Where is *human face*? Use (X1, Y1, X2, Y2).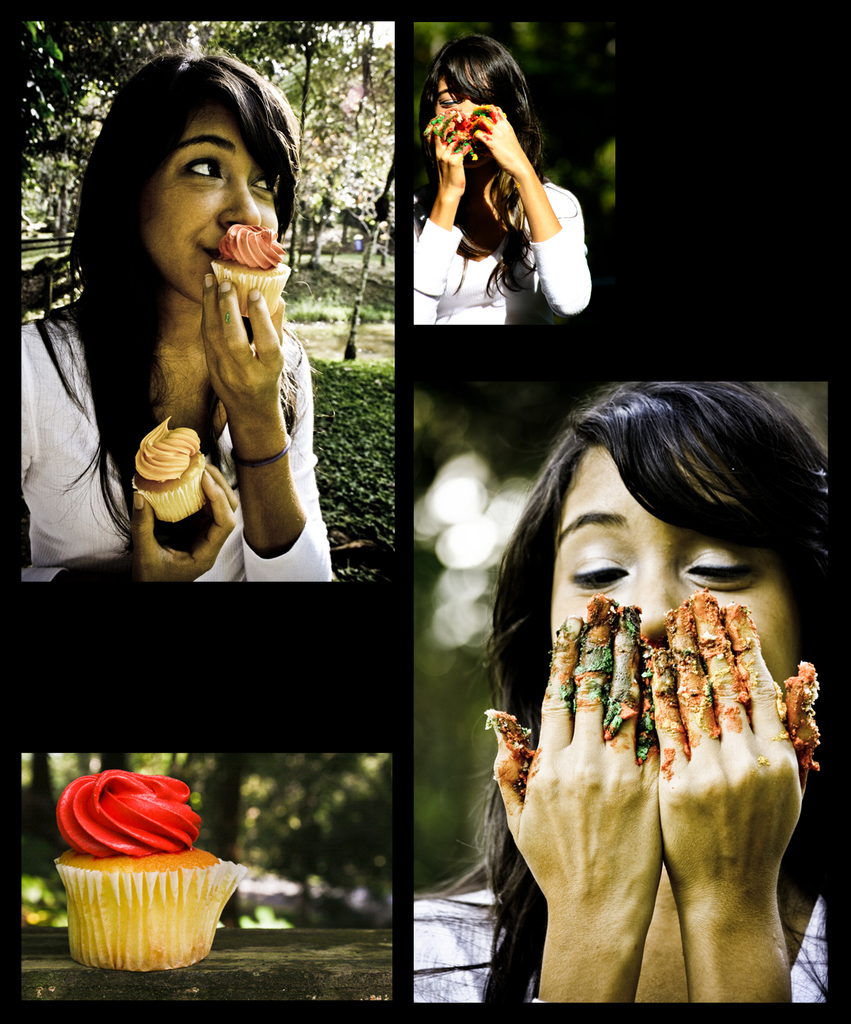
(148, 93, 284, 317).
